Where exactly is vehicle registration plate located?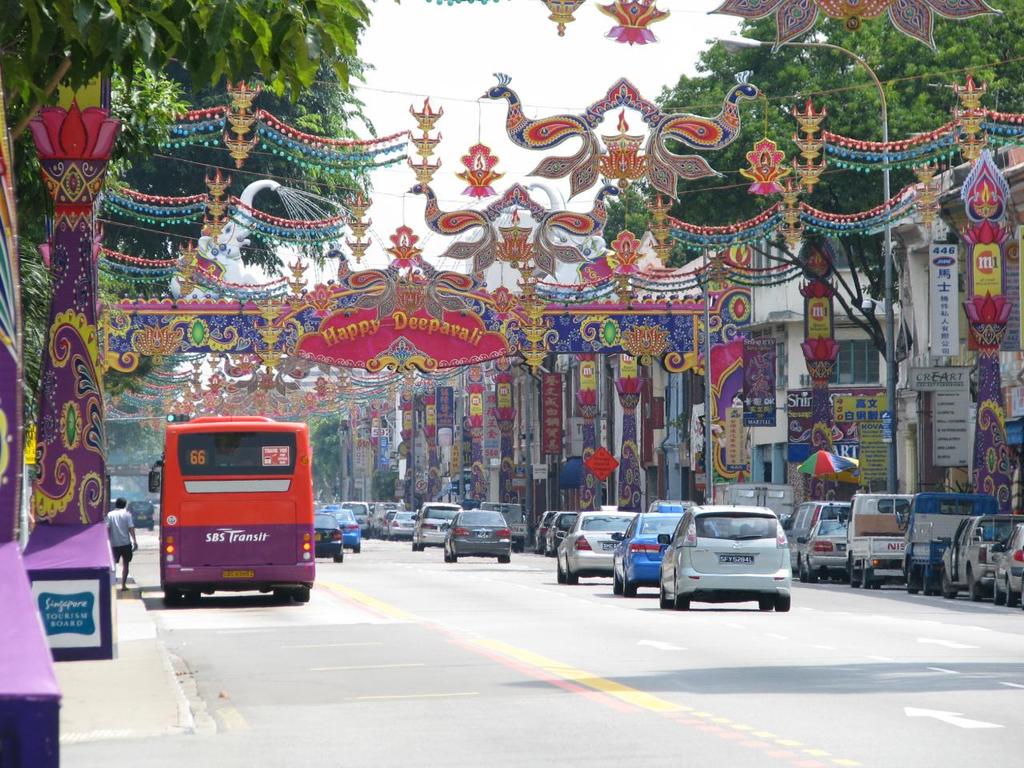
Its bounding box is (left=721, top=554, right=754, bottom=562).
